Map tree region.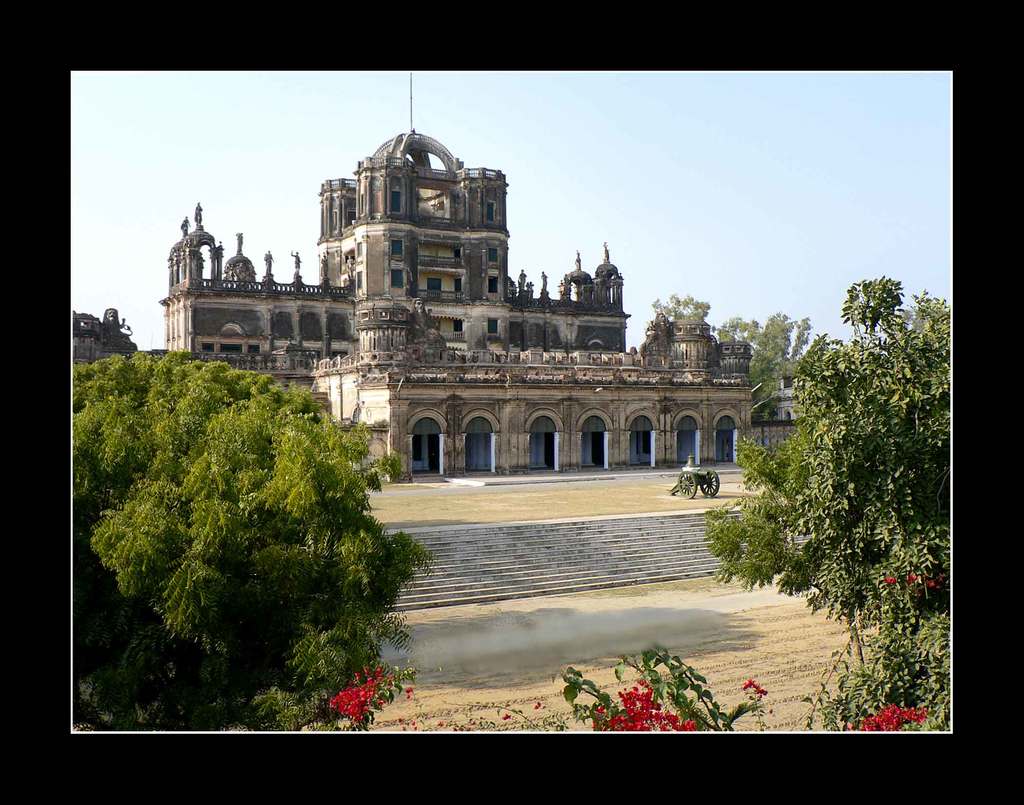
Mapped to pyautogui.locateOnScreen(77, 355, 425, 736).
